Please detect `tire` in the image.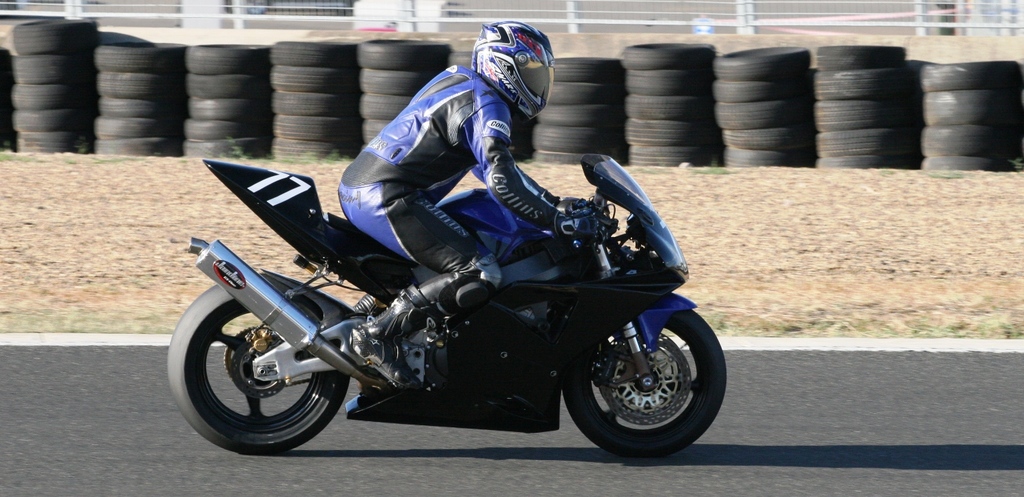
x1=451, y1=50, x2=479, y2=67.
